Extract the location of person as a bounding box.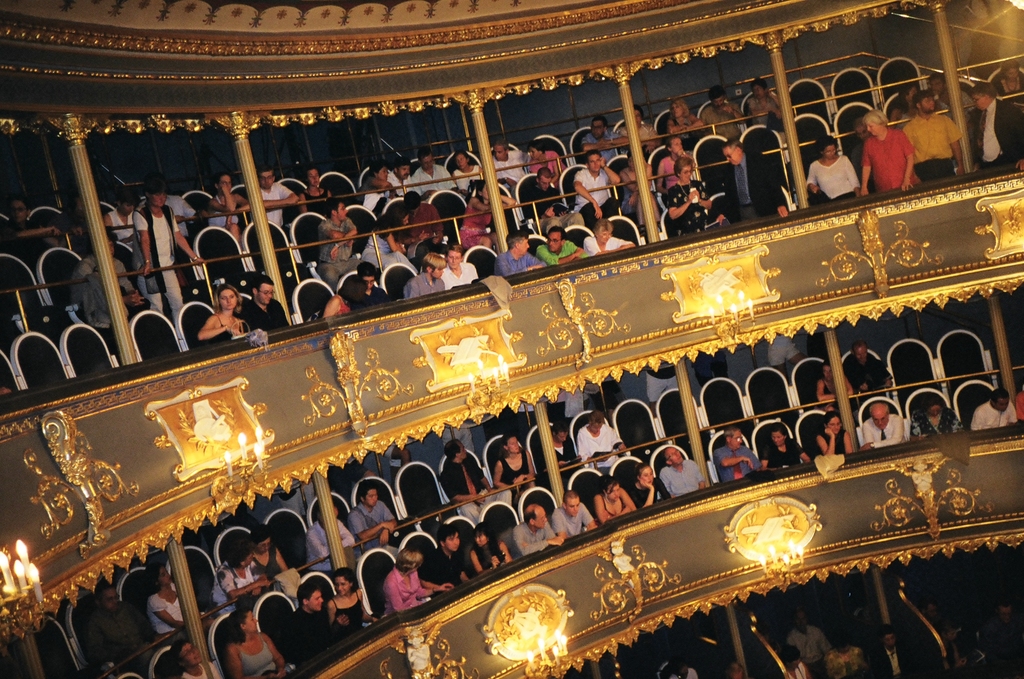
rect(440, 244, 477, 287).
